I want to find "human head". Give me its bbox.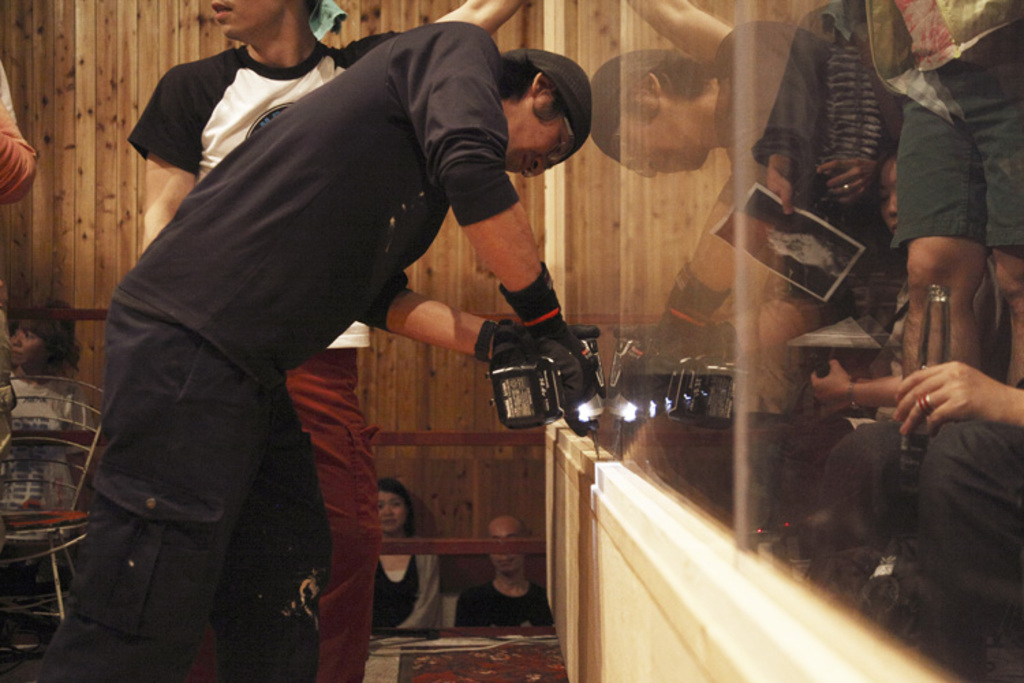
<bbox>7, 298, 79, 362</bbox>.
